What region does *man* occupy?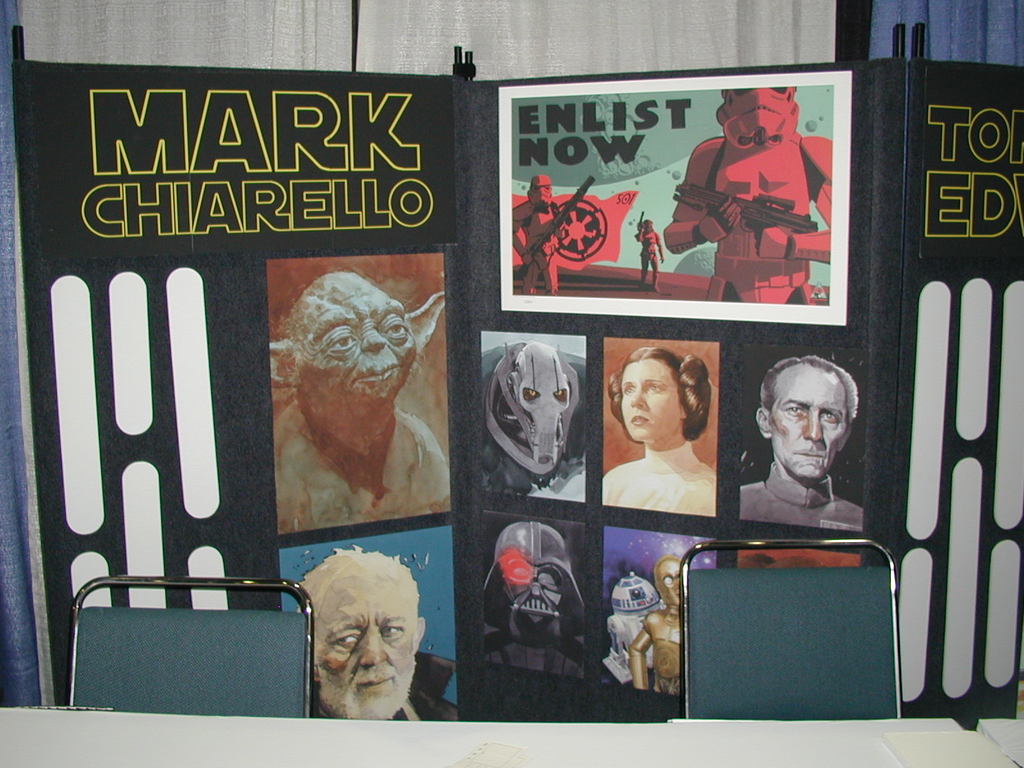
pyautogui.locateOnScreen(739, 351, 868, 528).
